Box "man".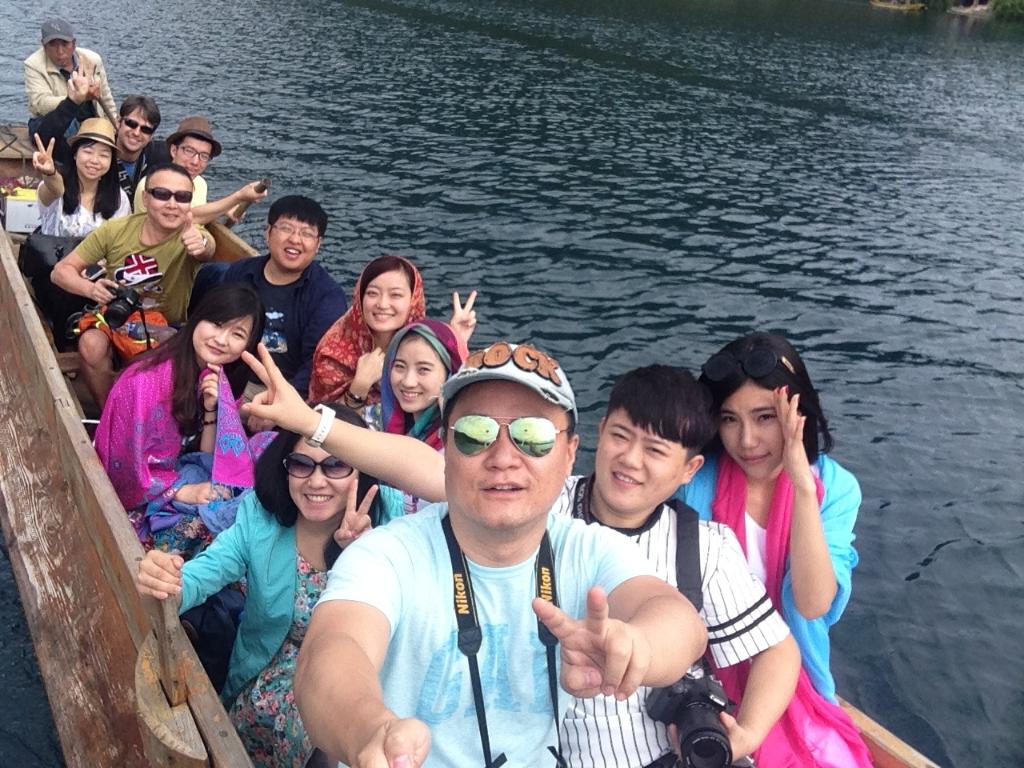
<bbox>286, 350, 698, 767</bbox>.
